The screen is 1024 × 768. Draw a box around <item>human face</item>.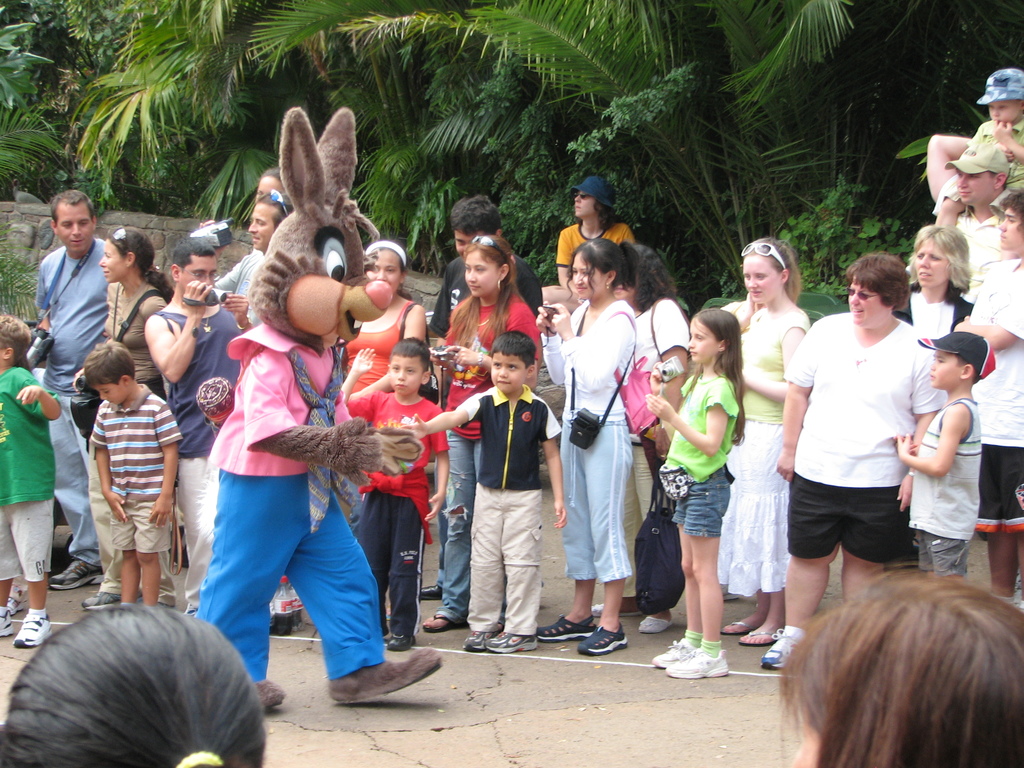
bbox=(998, 205, 1023, 253).
